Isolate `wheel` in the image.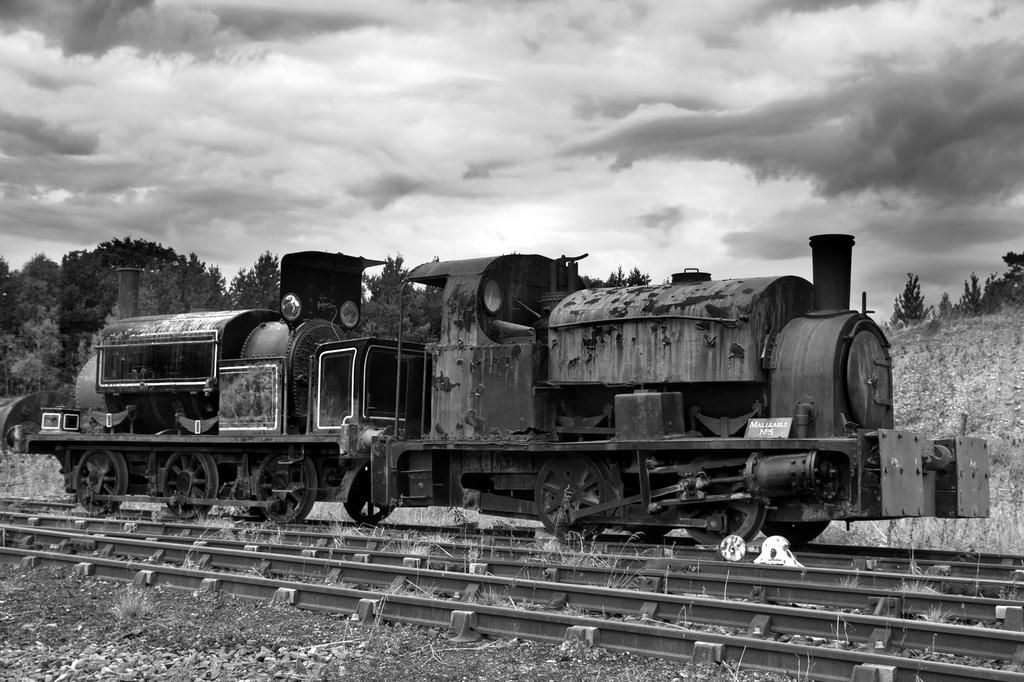
Isolated region: locate(765, 518, 829, 541).
